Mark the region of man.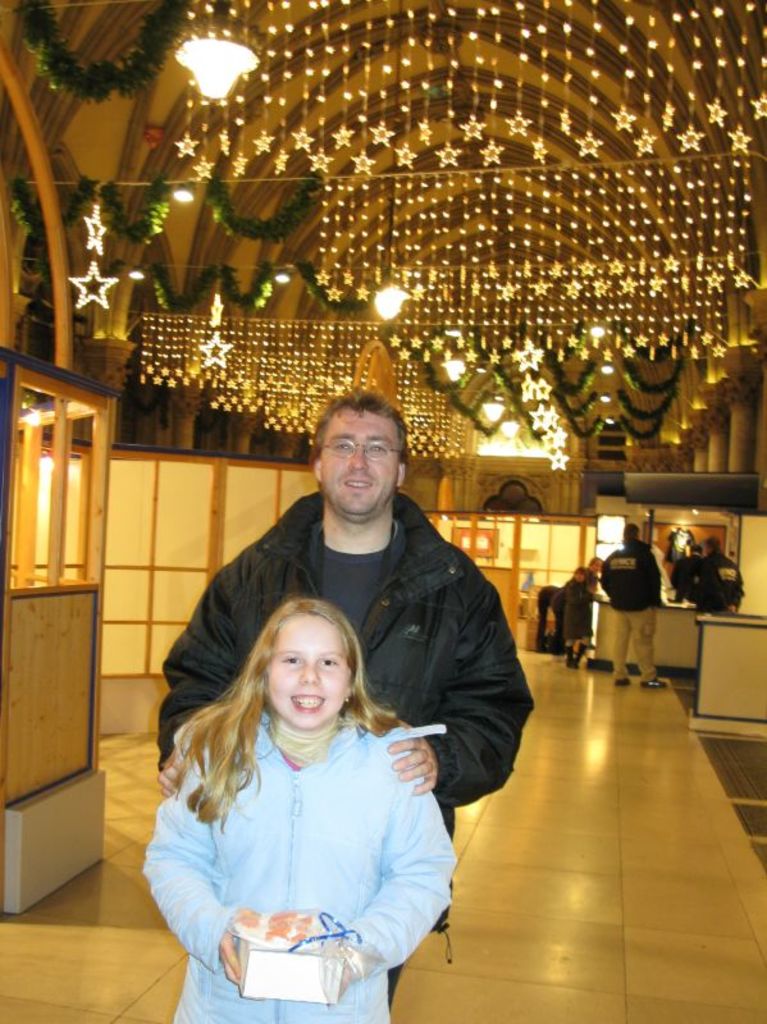
Region: rect(141, 379, 516, 988).
